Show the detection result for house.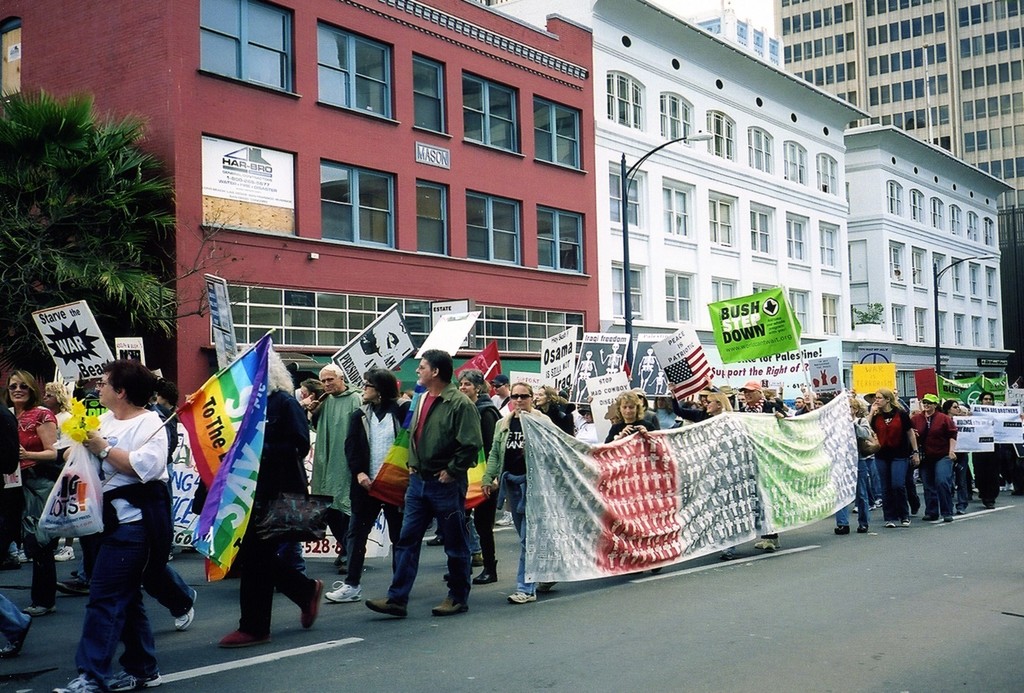
left=834, top=119, right=1015, bottom=412.
